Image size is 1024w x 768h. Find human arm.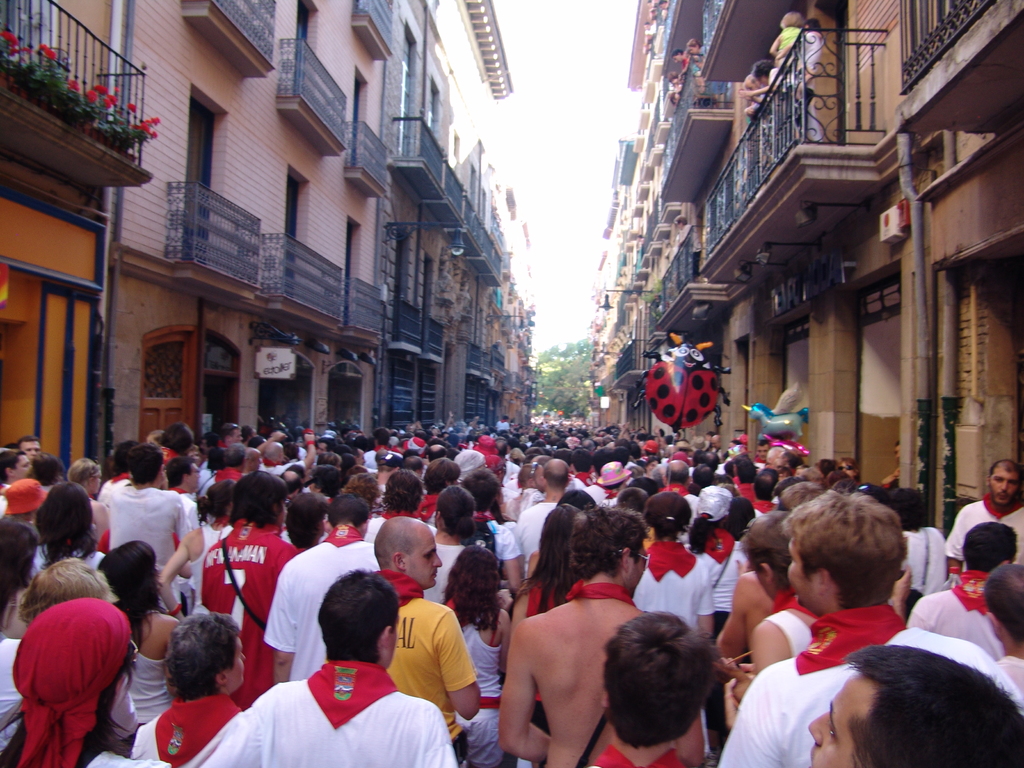
172, 500, 193, 534.
